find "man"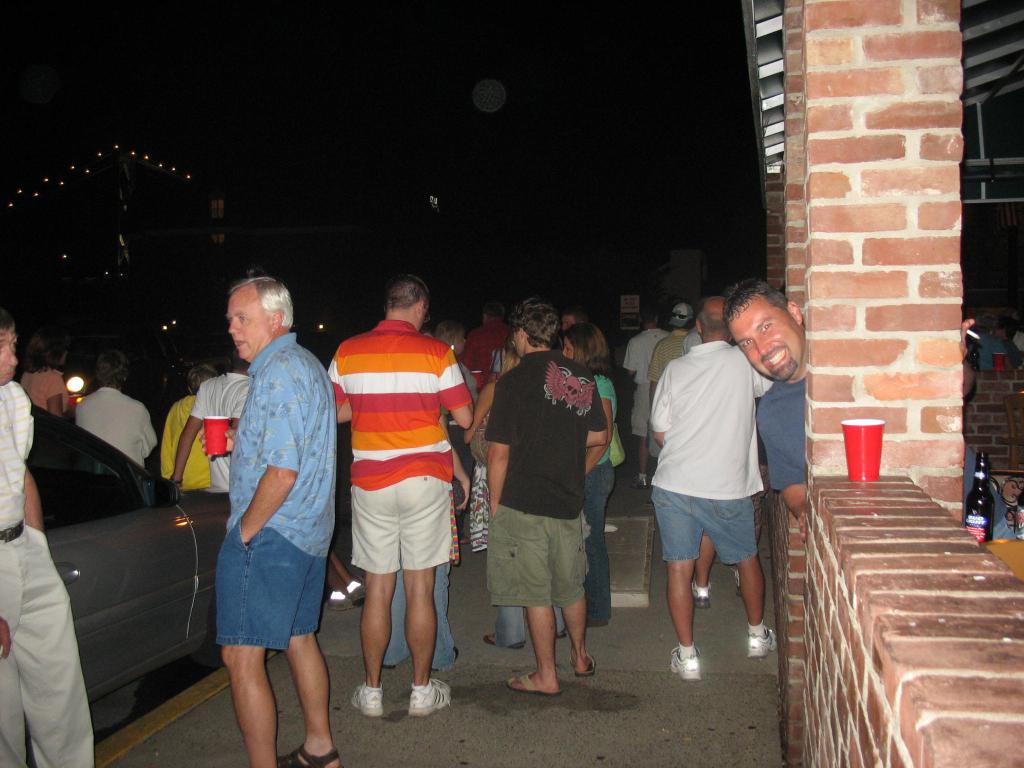
bbox=[648, 290, 783, 682]
